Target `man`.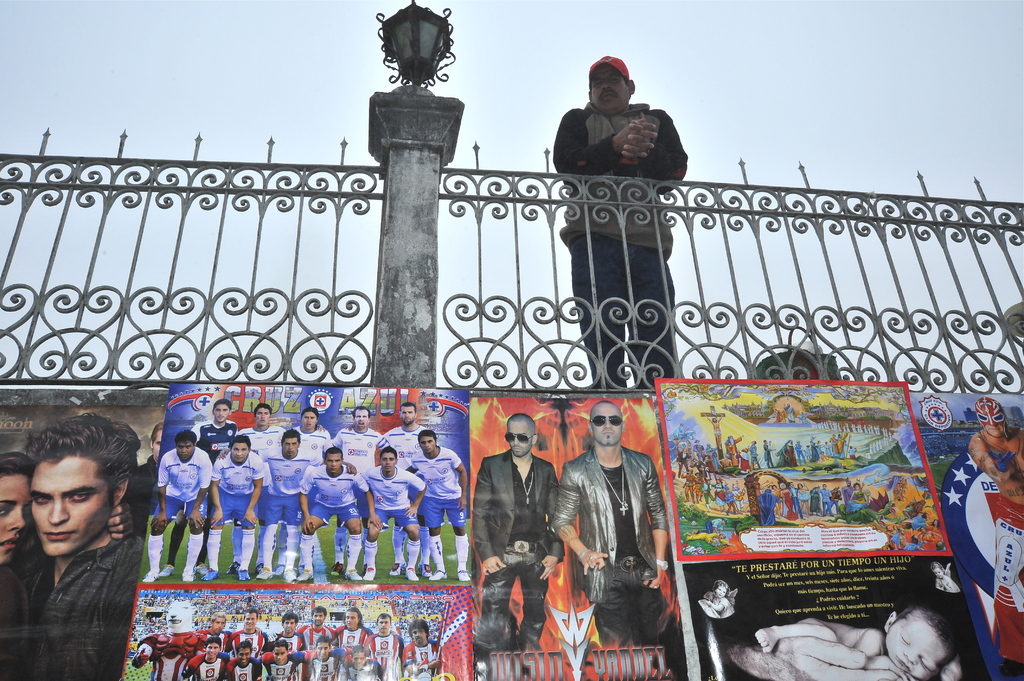
Target region: 240, 402, 300, 559.
